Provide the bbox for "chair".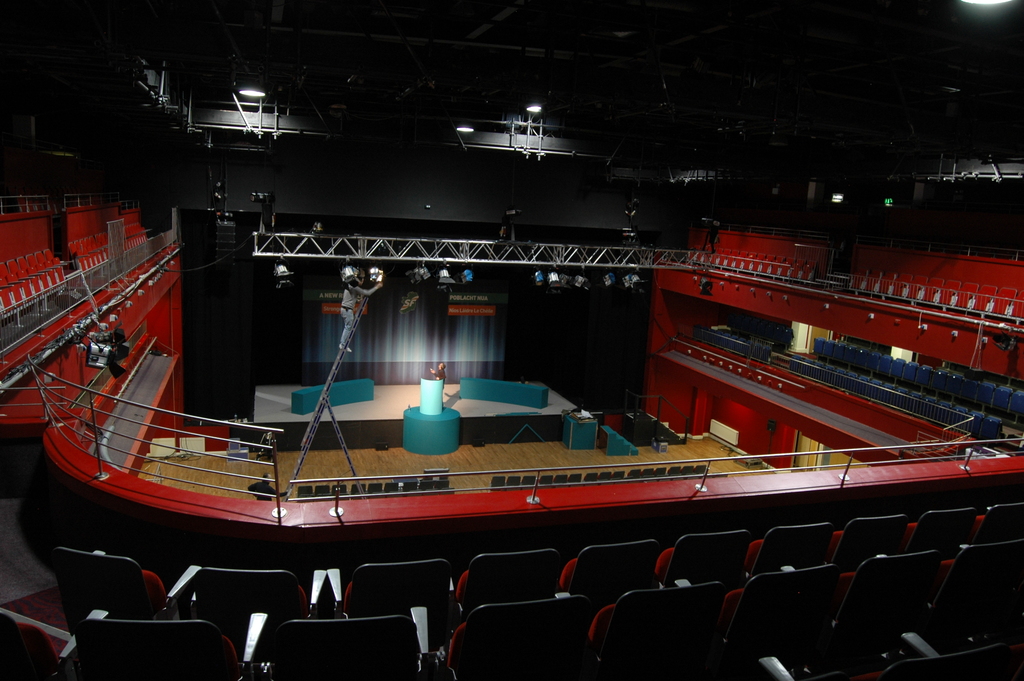
pyautogui.locateOnScreen(435, 479, 451, 492).
